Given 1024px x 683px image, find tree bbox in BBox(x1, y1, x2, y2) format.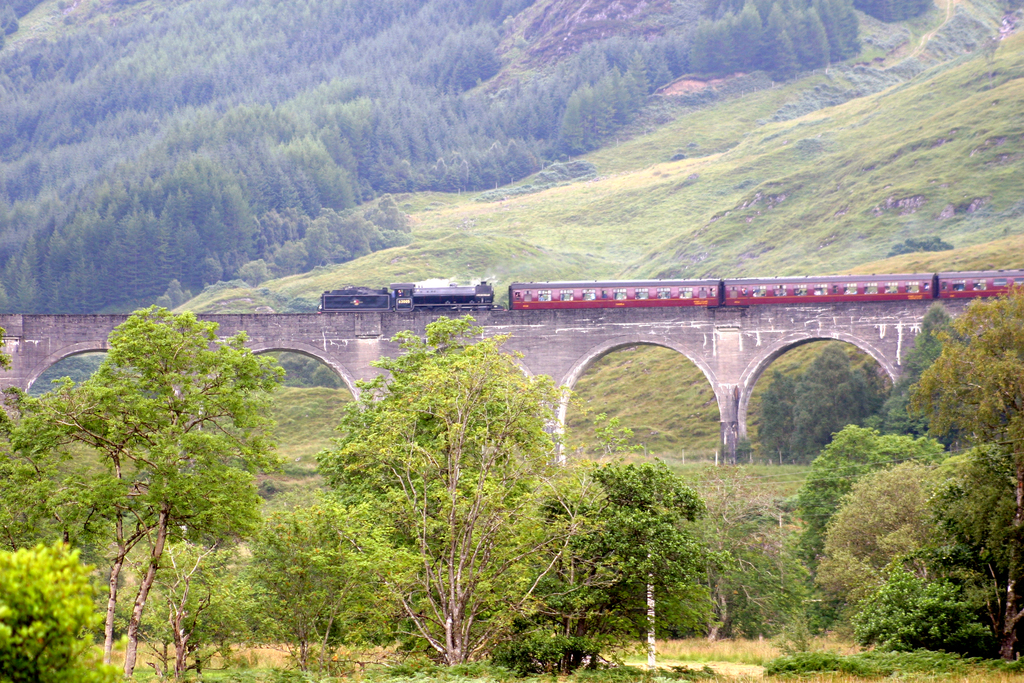
BBox(37, 262, 287, 648).
